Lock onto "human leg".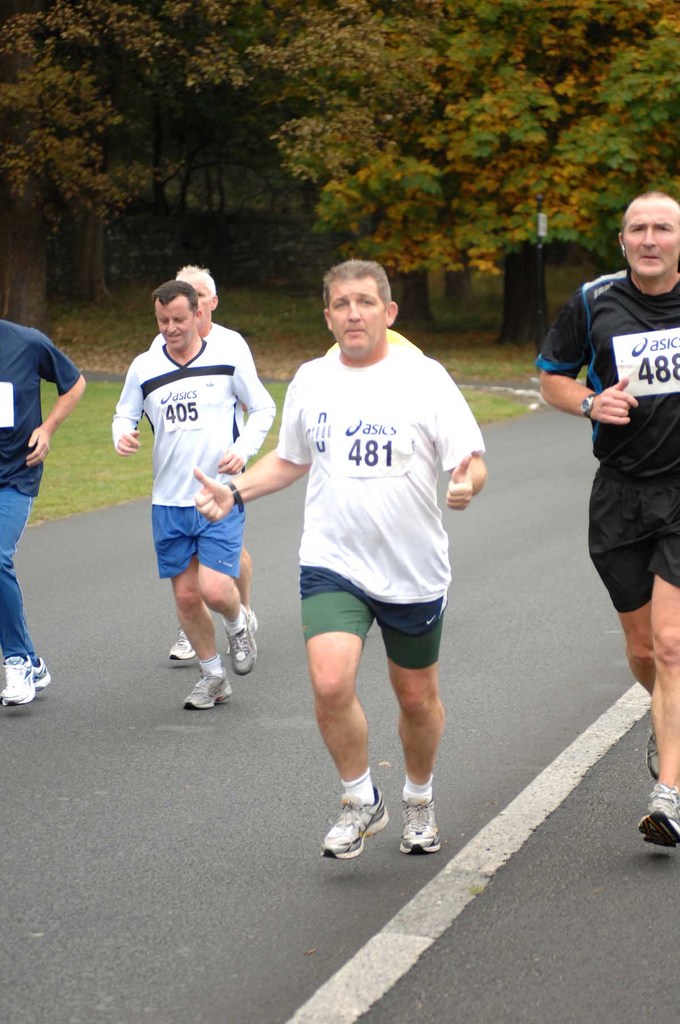
Locked: 170:623:194:664.
